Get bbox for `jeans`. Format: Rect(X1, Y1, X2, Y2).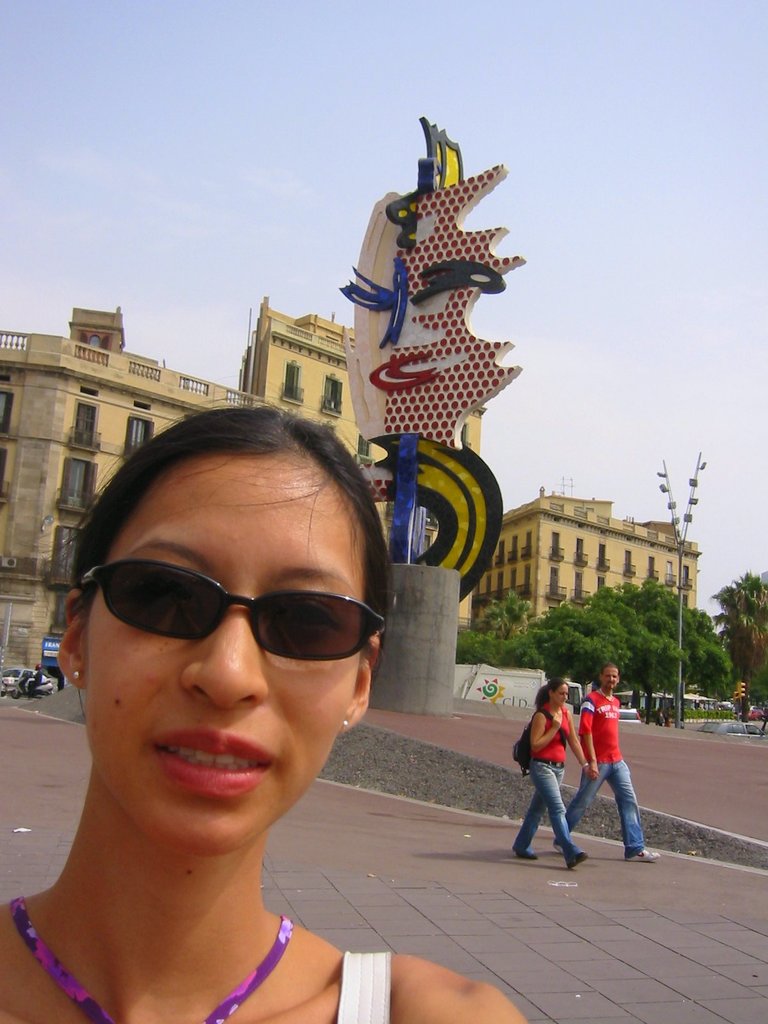
Rect(509, 762, 582, 865).
